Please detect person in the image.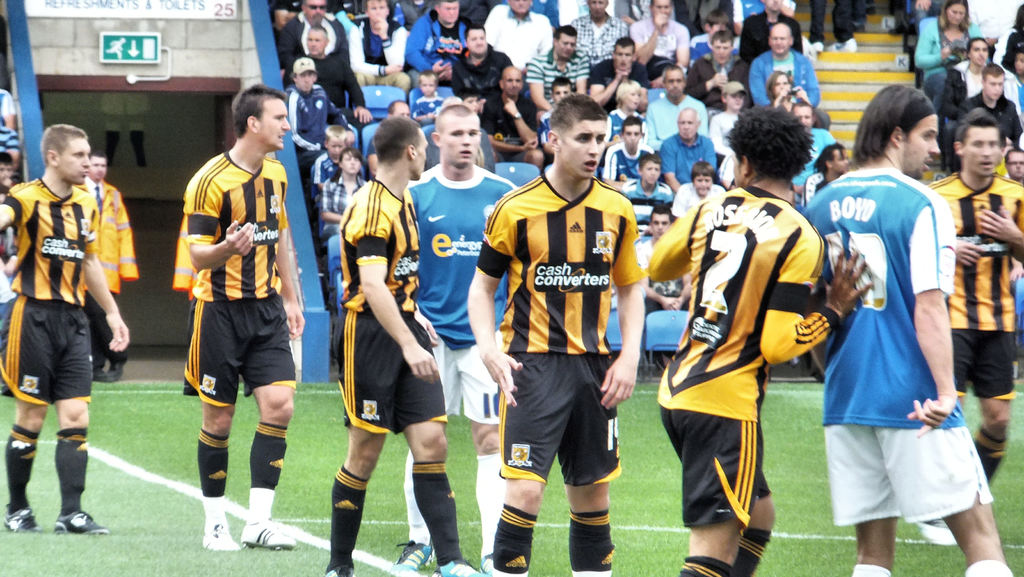
crop(406, 0, 474, 84).
